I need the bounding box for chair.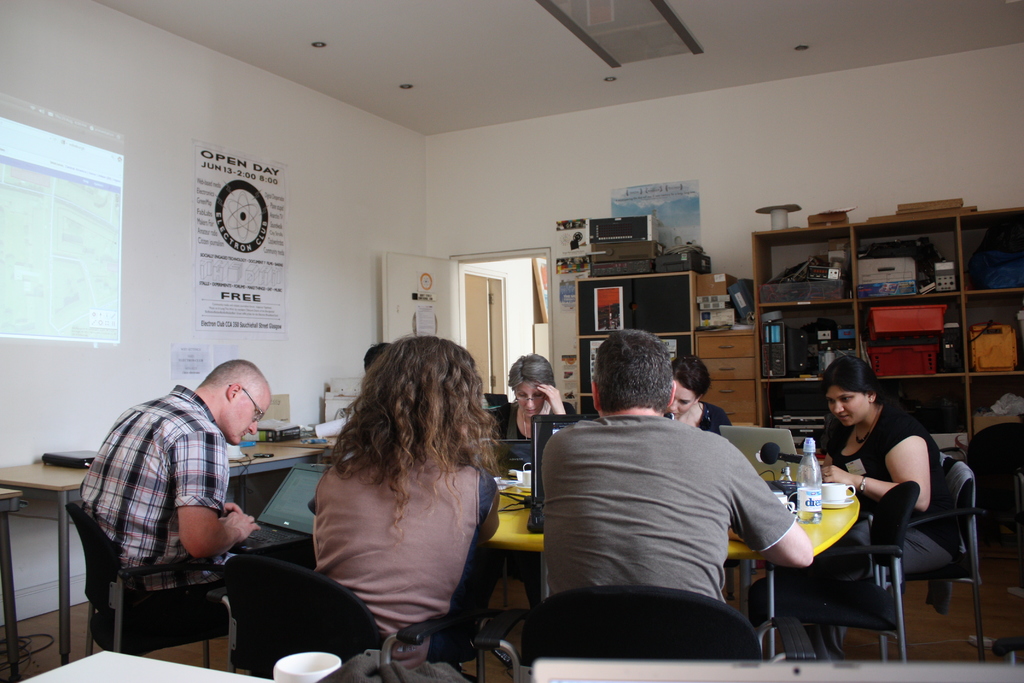
Here it is: {"x1": 62, "y1": 499, "x2": 228, "y2": 654}.
